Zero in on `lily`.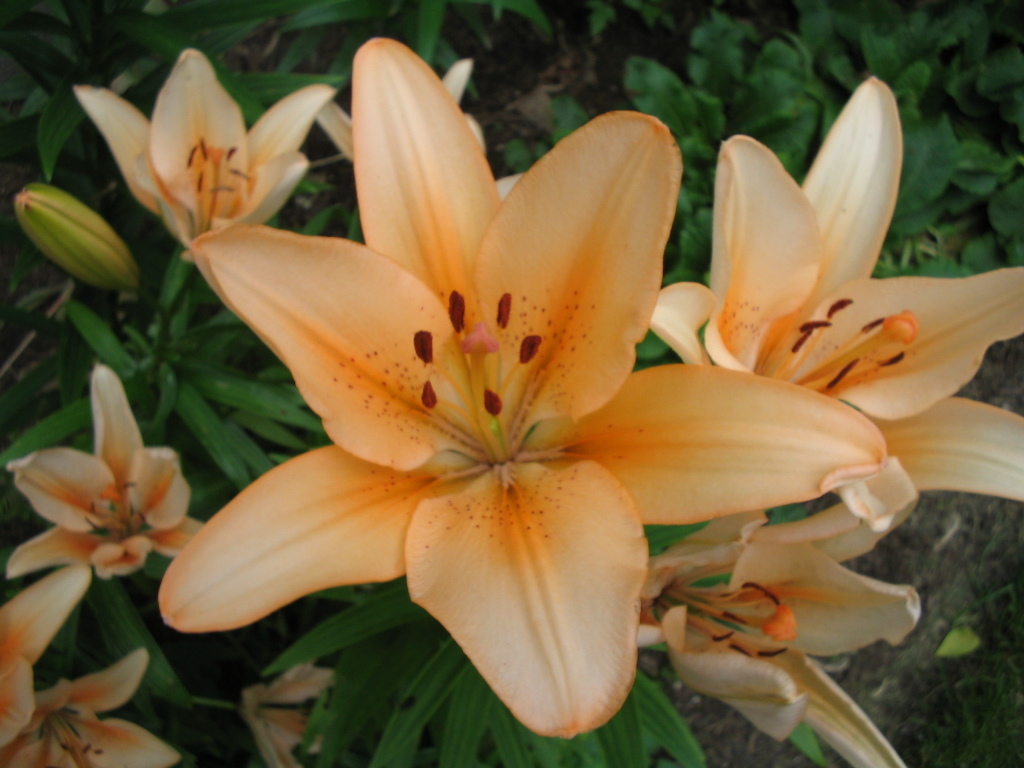
Zeroed in: l=0, t=560, r=92, b=752.
